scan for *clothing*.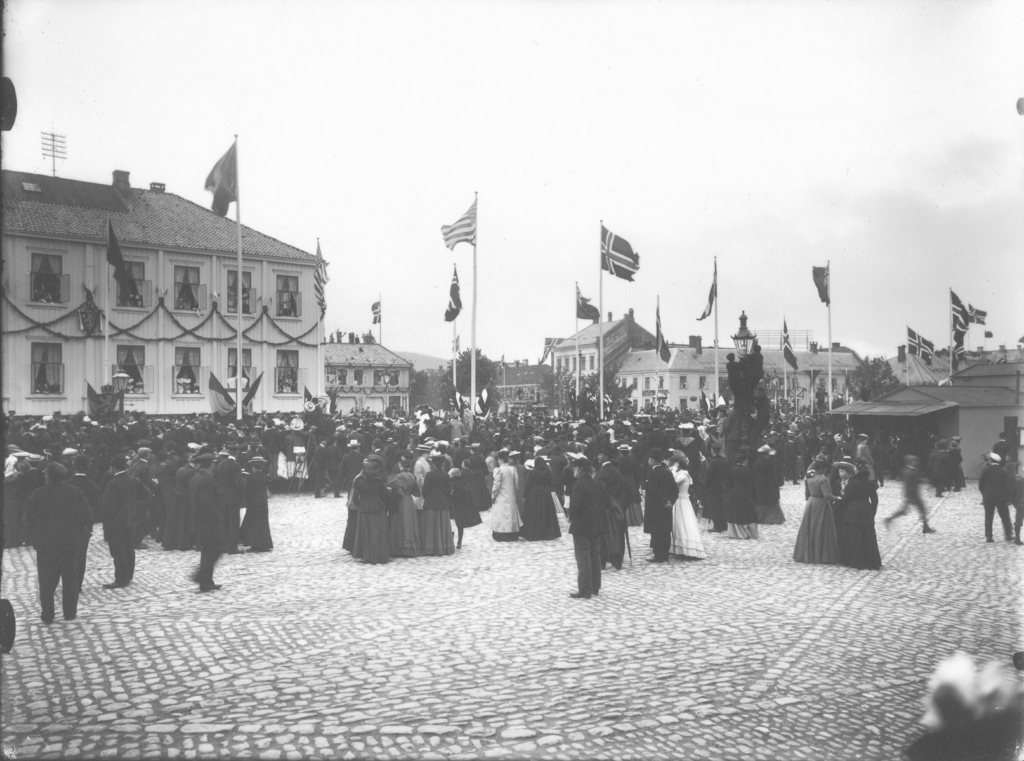
Scan result: {"left": 674, "top": 458, "right": 708, "bottom": 562}.
